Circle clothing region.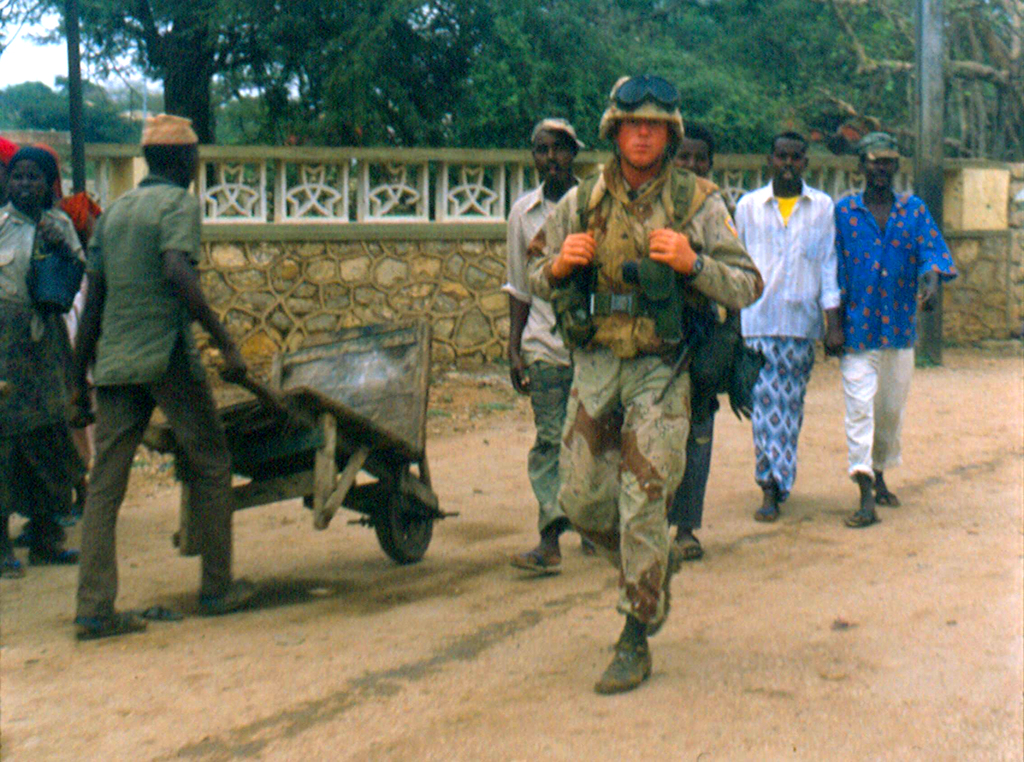
Region: <region>500, 175, 584, 528</region>.
